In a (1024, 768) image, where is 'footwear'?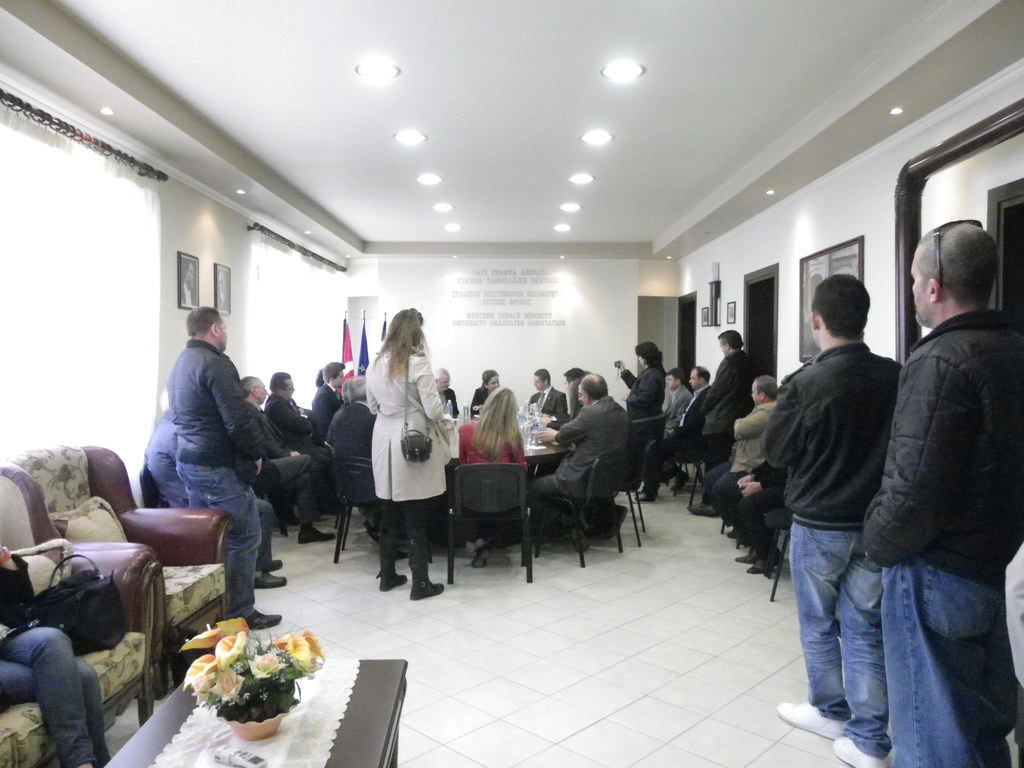
x1=408, y1=572, x2=445, y2=602.
